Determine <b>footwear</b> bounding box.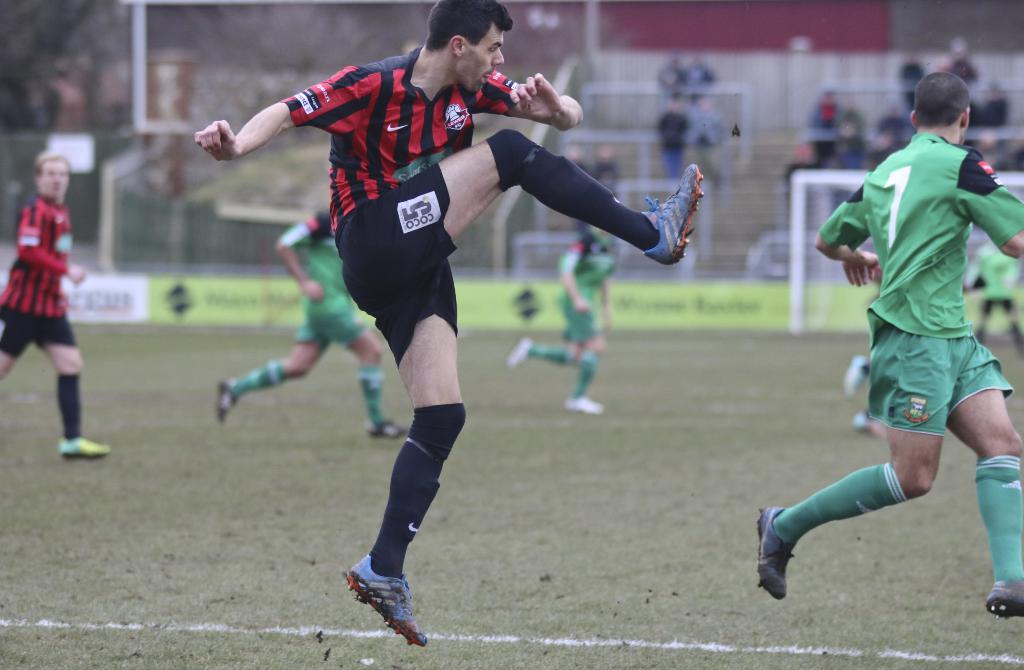
Determined: x1=216, y1=375, x2=234, y2=421.
